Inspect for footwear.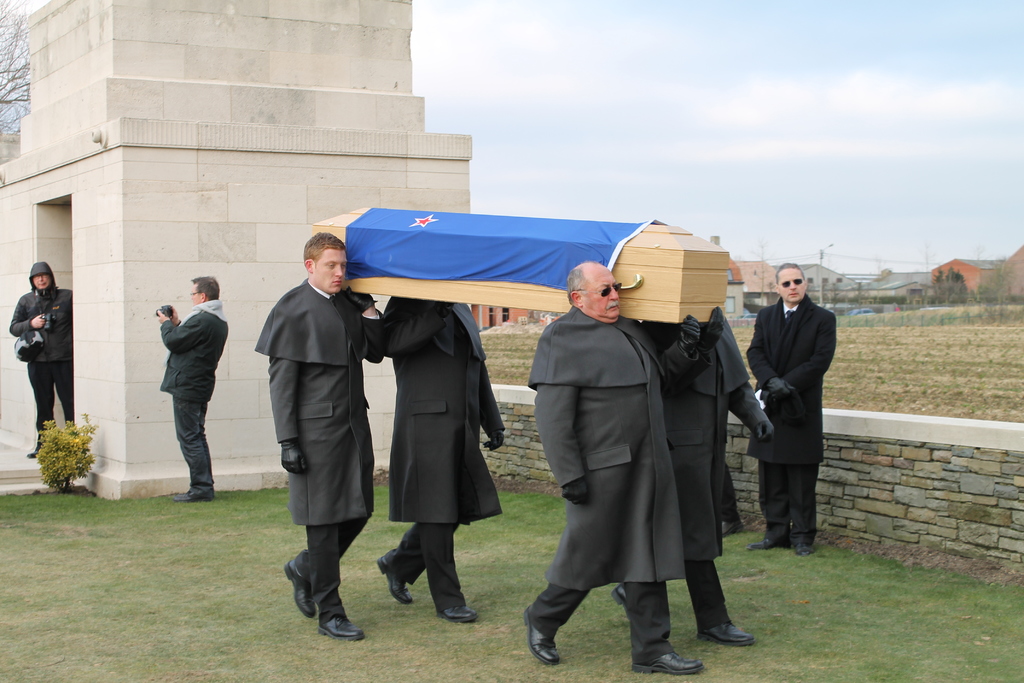
Inspection: detection(284, 558, 316, 618).
